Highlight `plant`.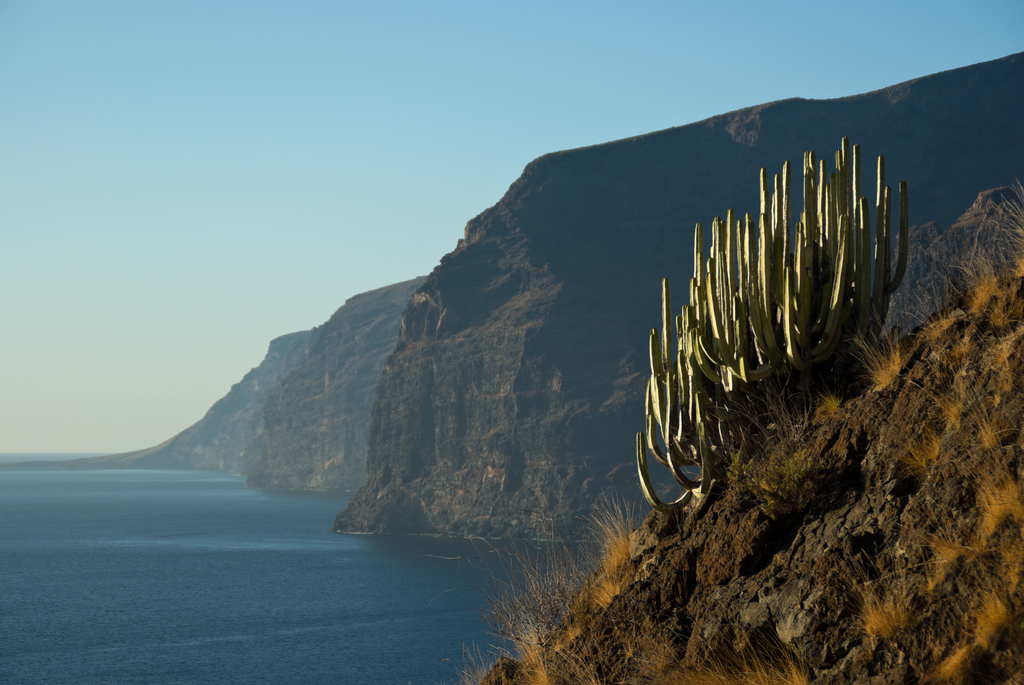
Highlighted region: 450, 484, 659, 681.
